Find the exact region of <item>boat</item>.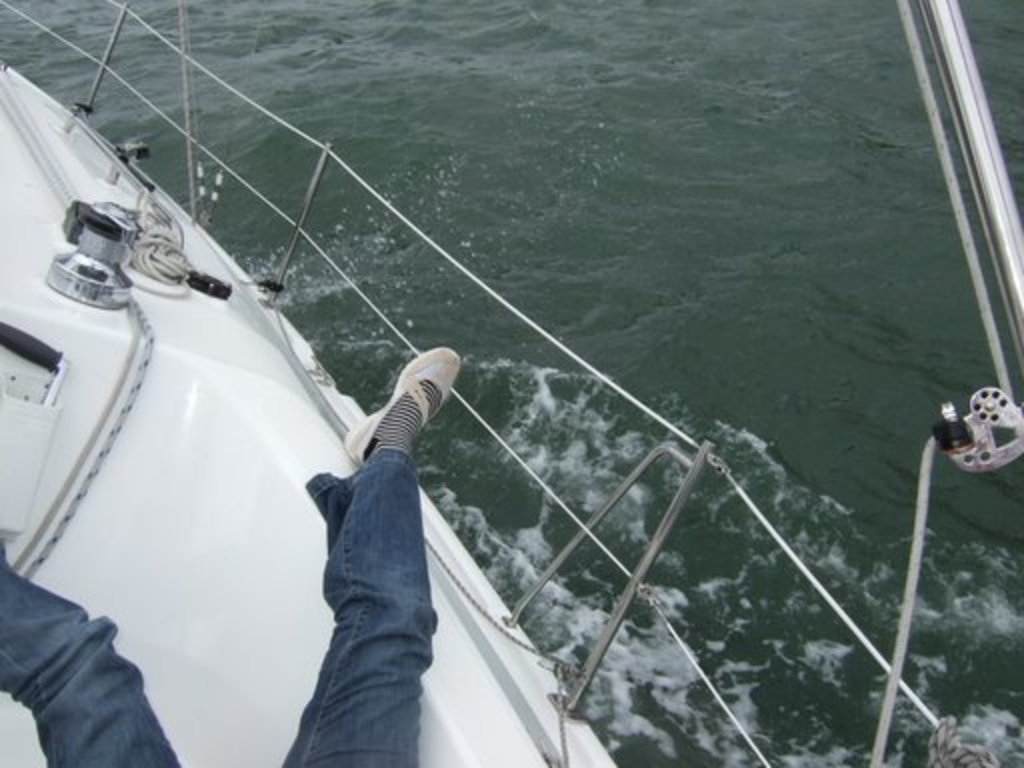
Exact region: (0, 48, 898, 732).
